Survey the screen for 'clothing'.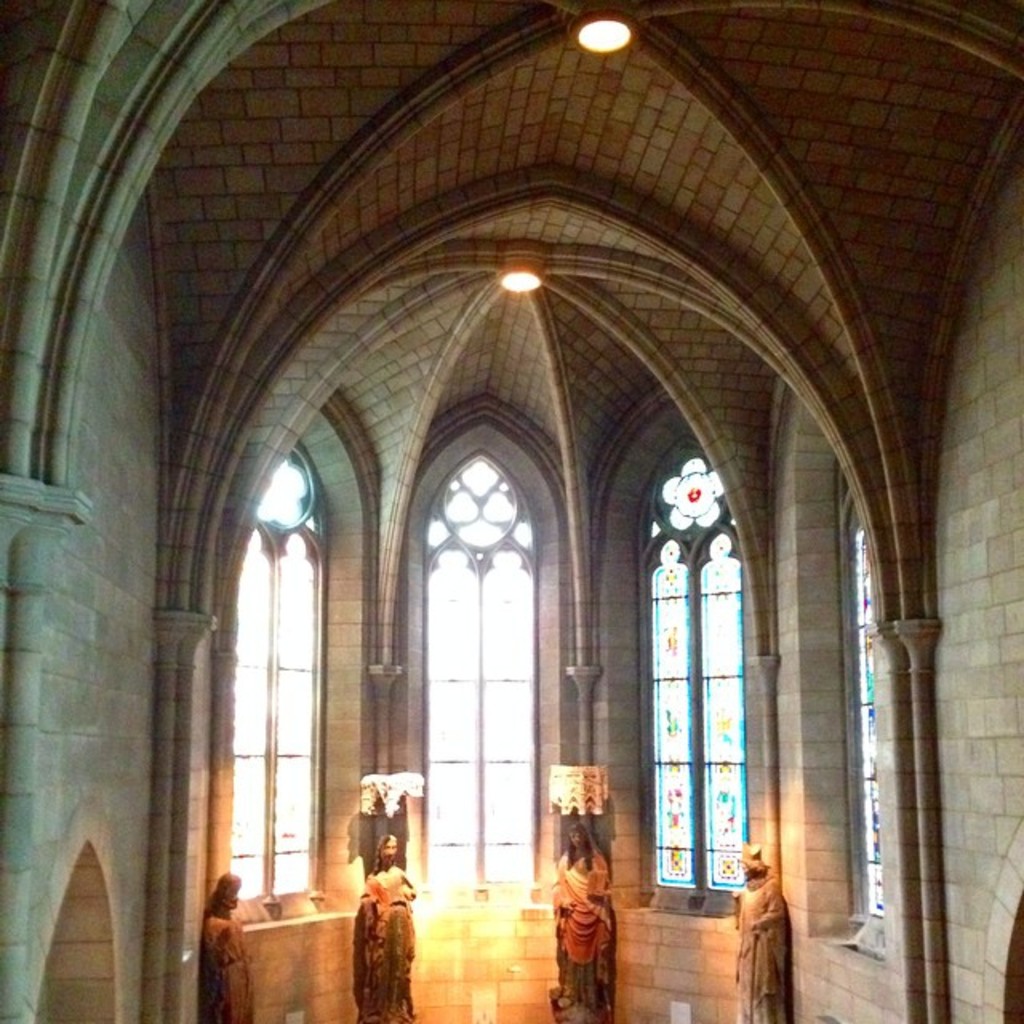
Survey found: bbox=[738, 874, 794, 1022].
